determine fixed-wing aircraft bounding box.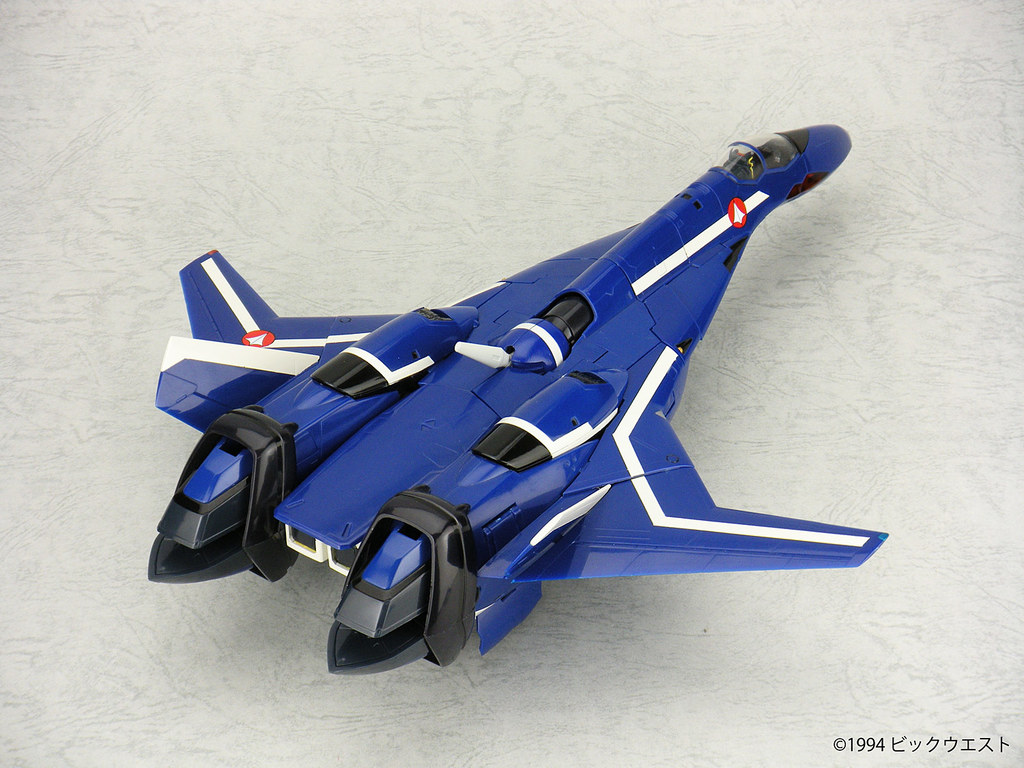
Determined: <box>143,119,900,678</box>.
